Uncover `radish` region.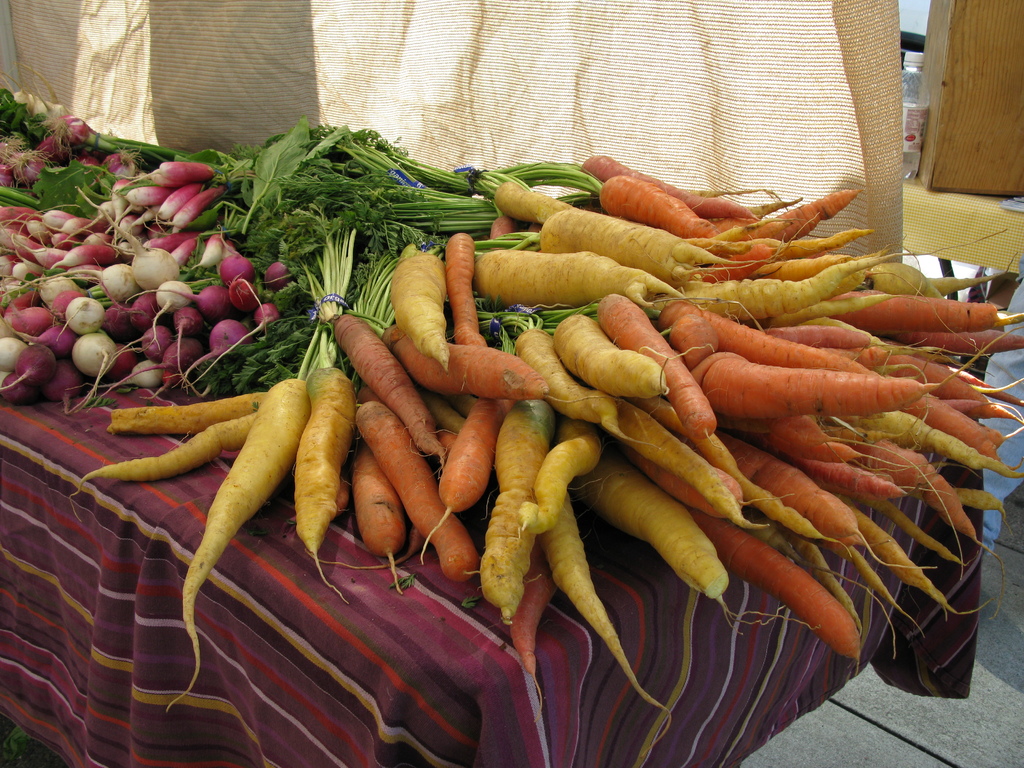
Uncovered: bbox=(860, 262, 949, 295).
